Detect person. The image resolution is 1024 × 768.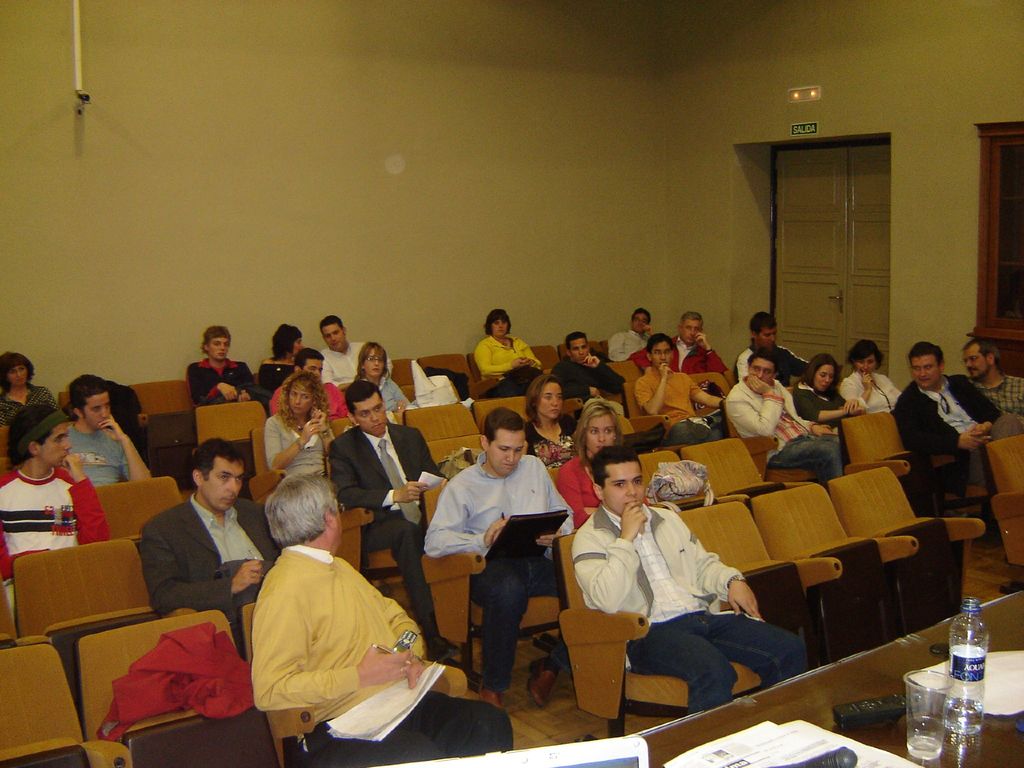
box=[252, 470, 516, 767].
